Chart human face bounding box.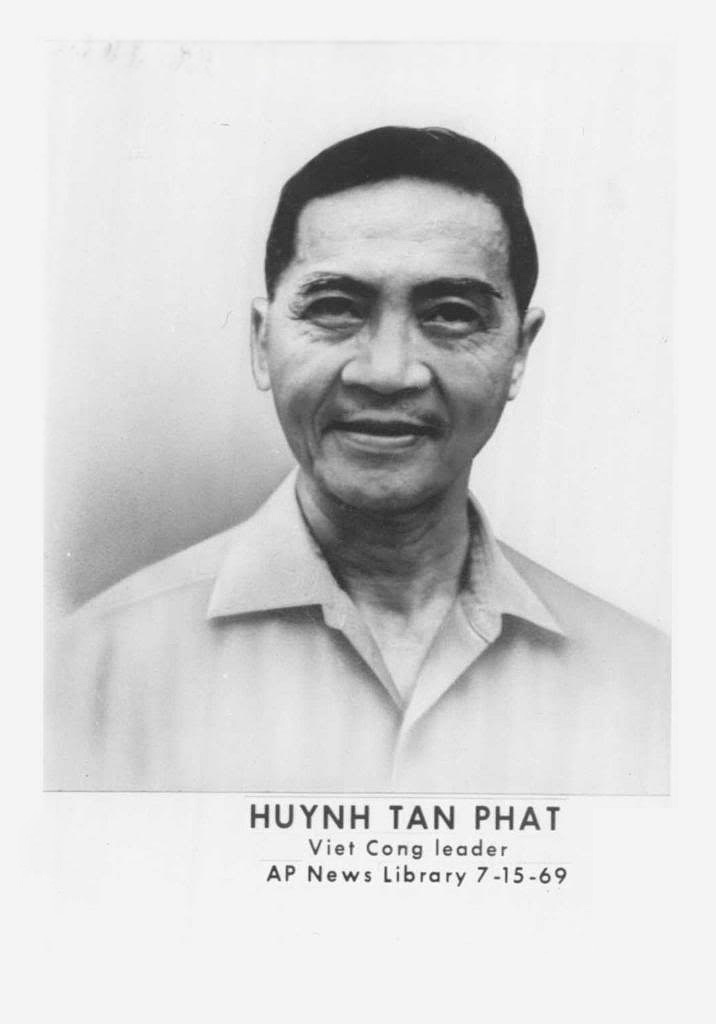
Charted: (279,217,522,492).
